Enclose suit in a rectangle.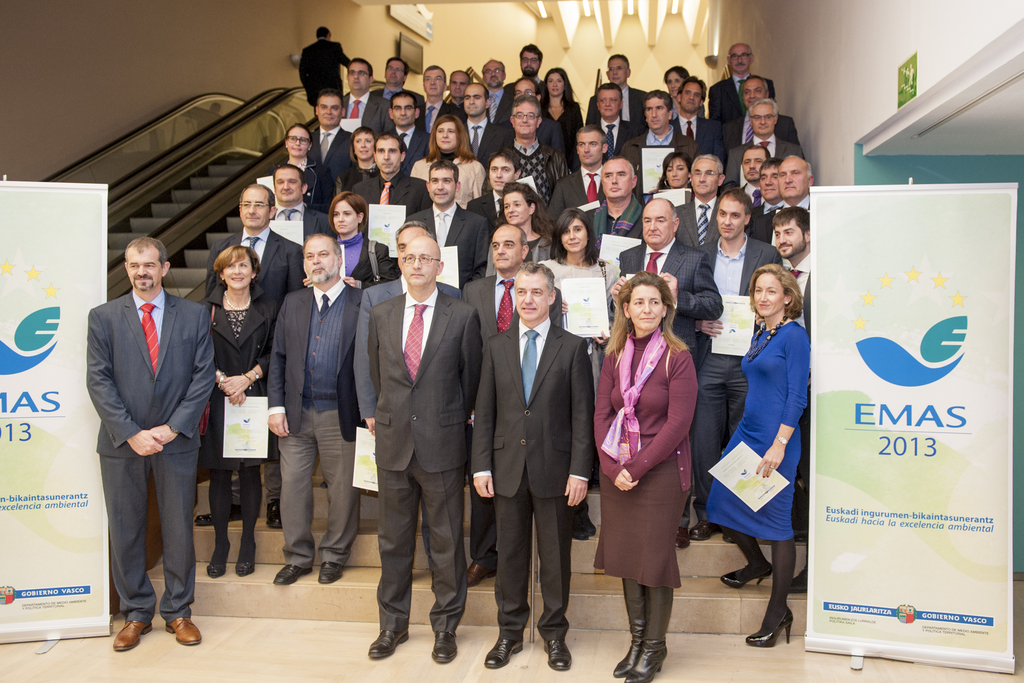
box=[397, 204, 489, 288].
